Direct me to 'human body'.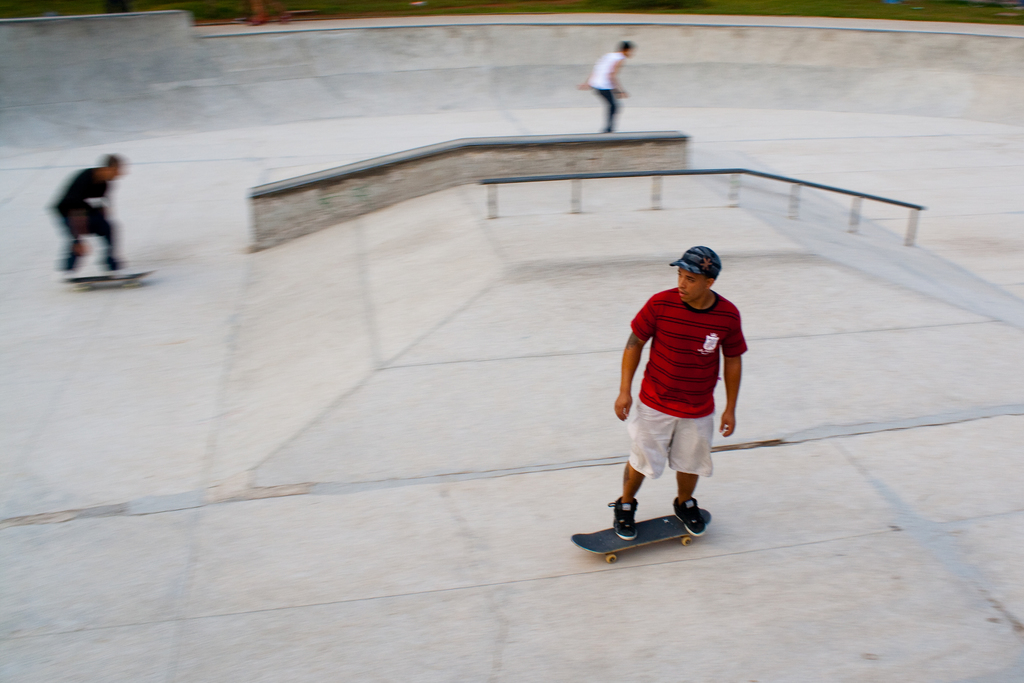
Direction: (39, 142, 130, 273).
